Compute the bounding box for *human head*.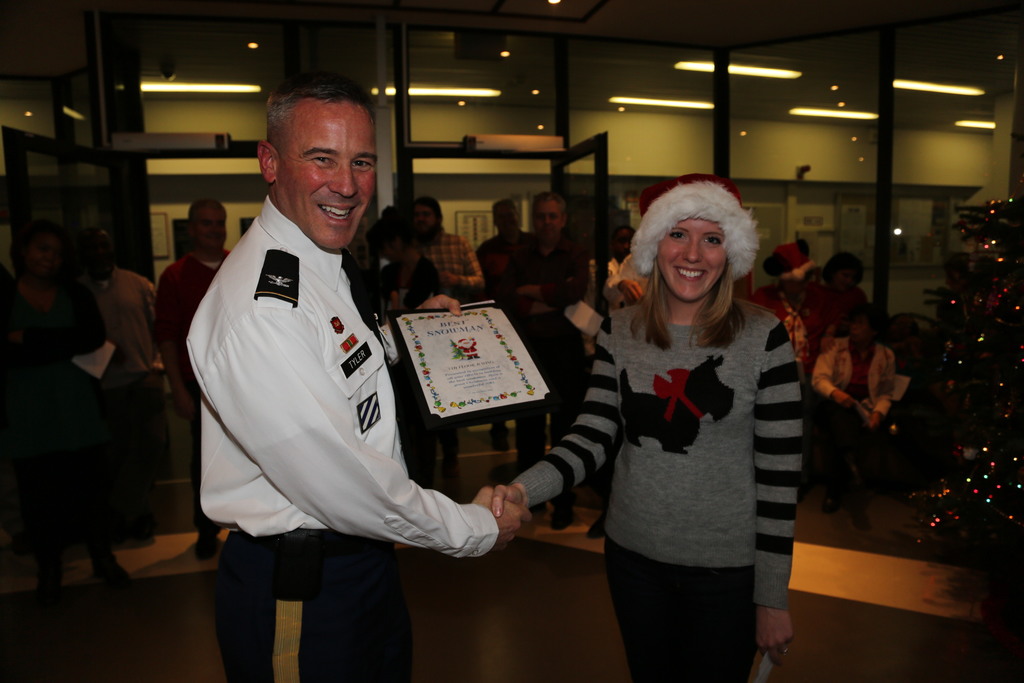
(491,197,520,231).
